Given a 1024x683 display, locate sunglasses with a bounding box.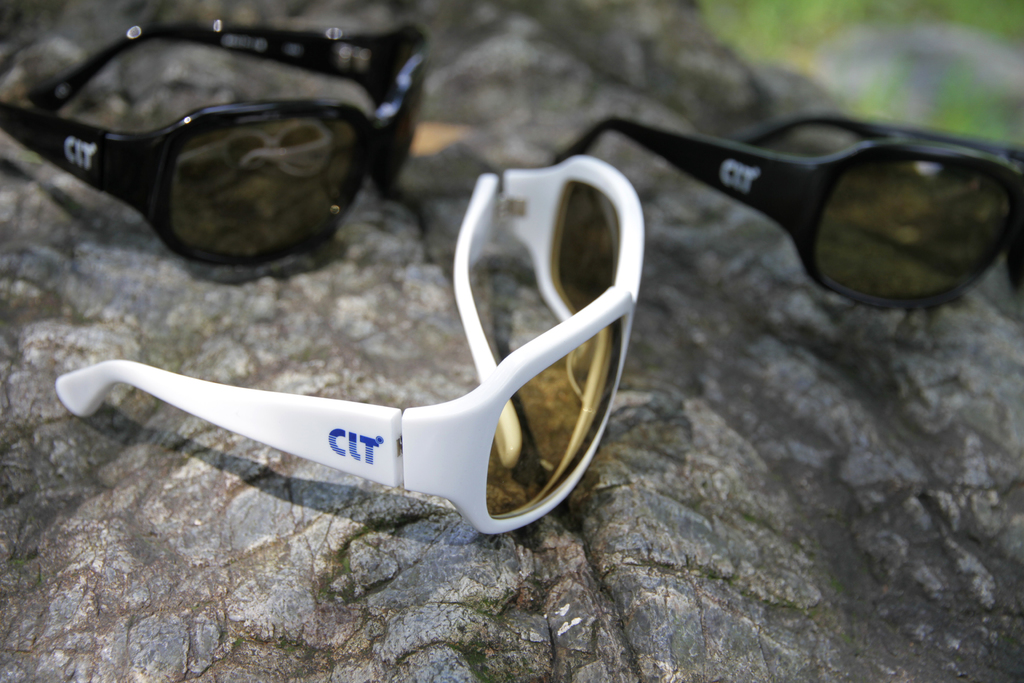
Located: [left=555, top=110, right=1023, bottom=309].
